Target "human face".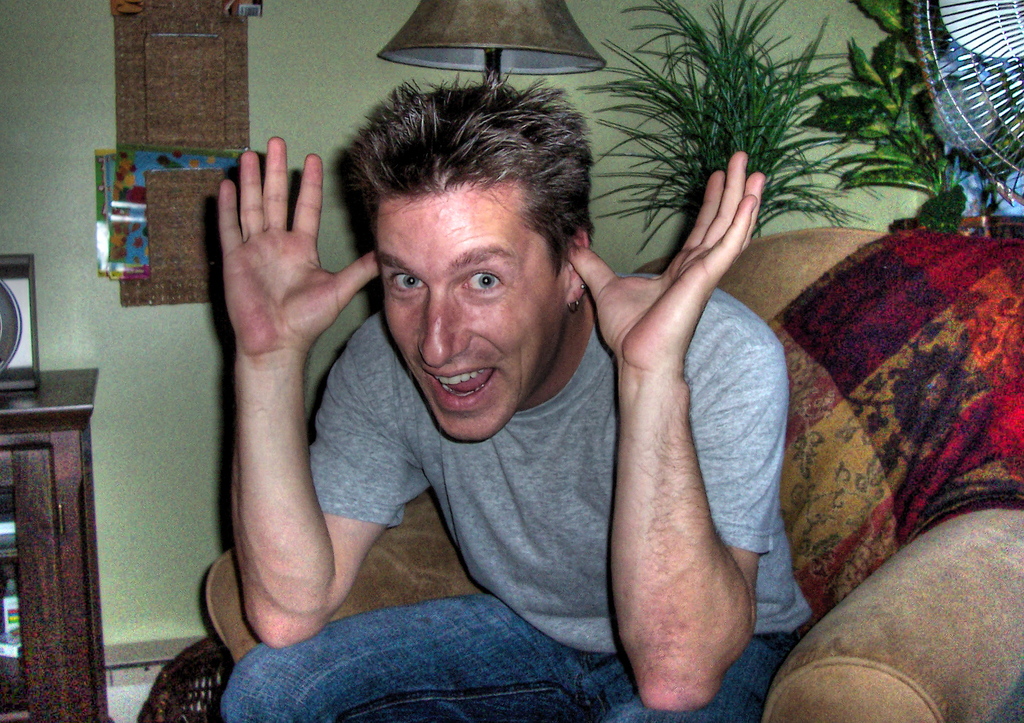
Target region: (372, 188, 571, 440).
